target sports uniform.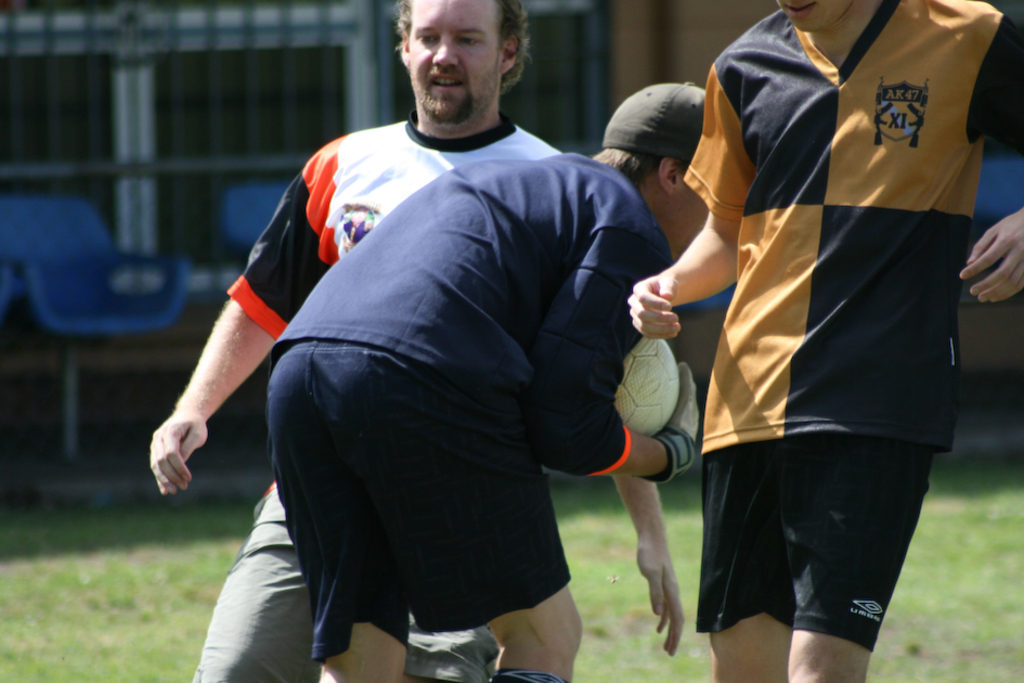
Target region: Rect(680, 0, 1023, 653).
